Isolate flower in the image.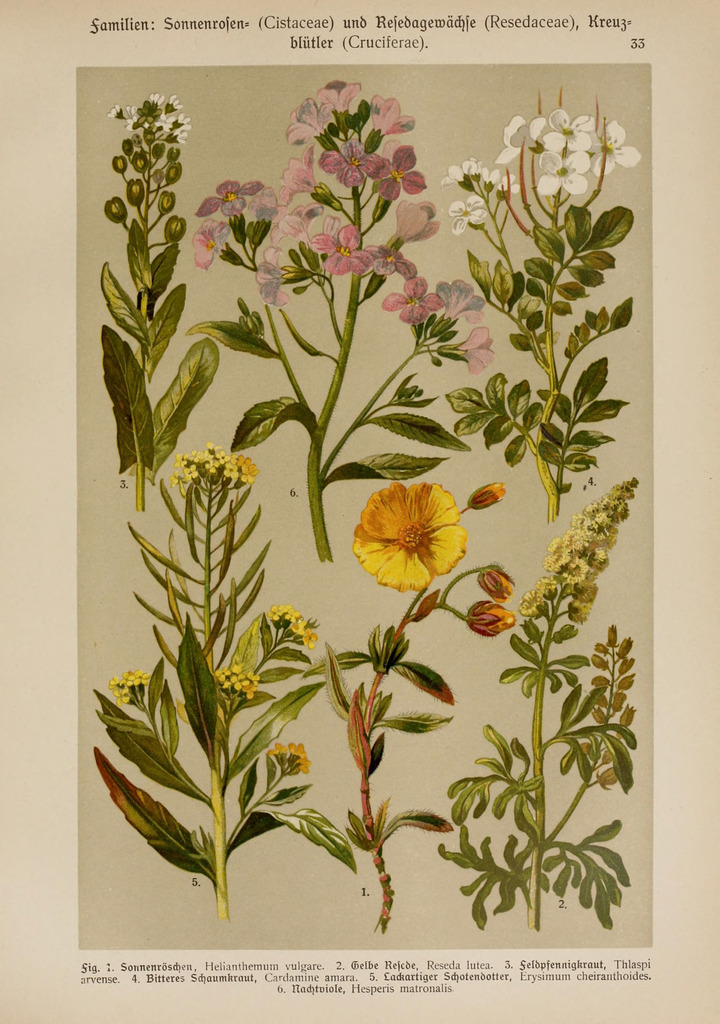
Isolated region: locate(480, 165, 499, 191).
